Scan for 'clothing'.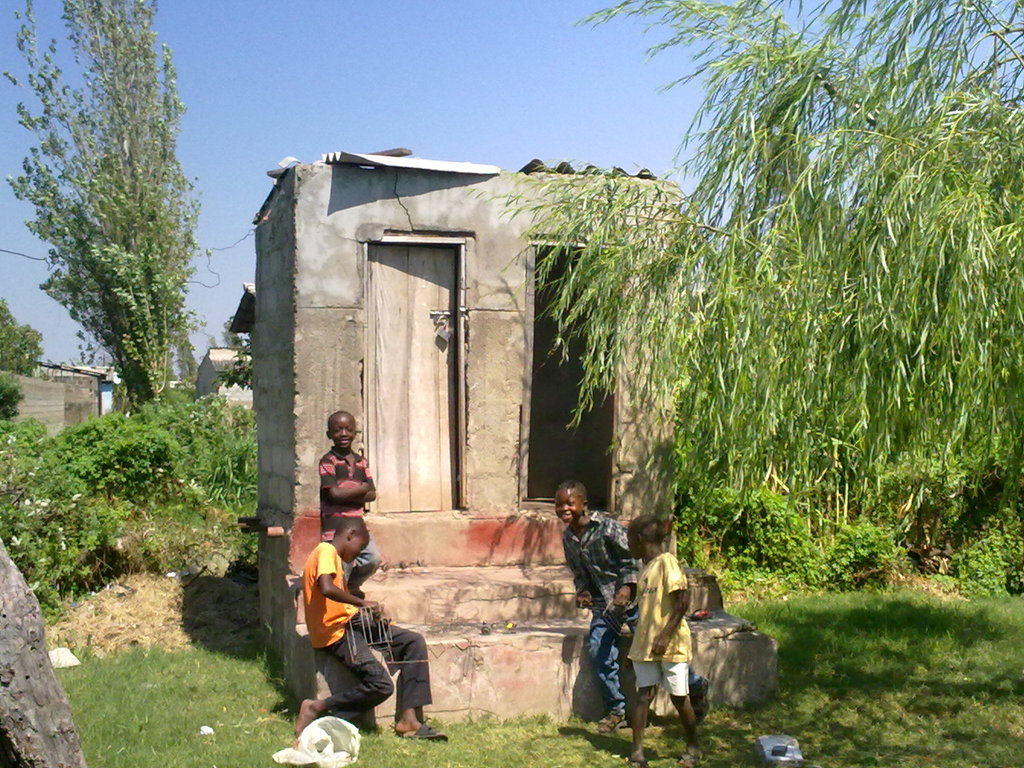
Scan result: <bbox>559, 511, 641, 717</bbox>.
